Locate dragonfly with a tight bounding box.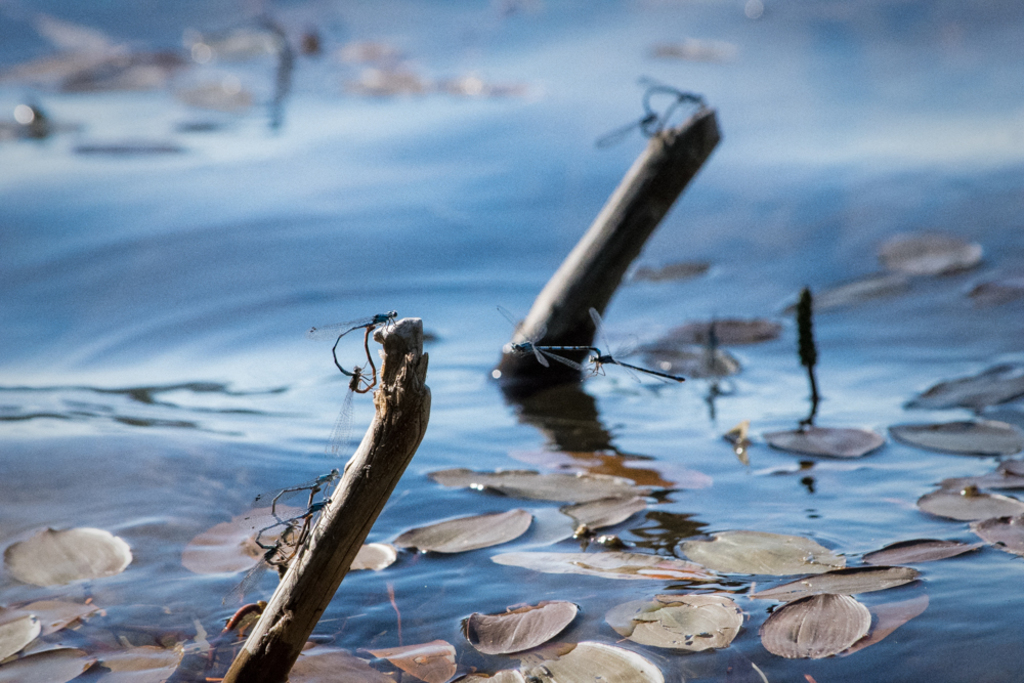
x1=334, y1=323, x2=379, y2=457.
